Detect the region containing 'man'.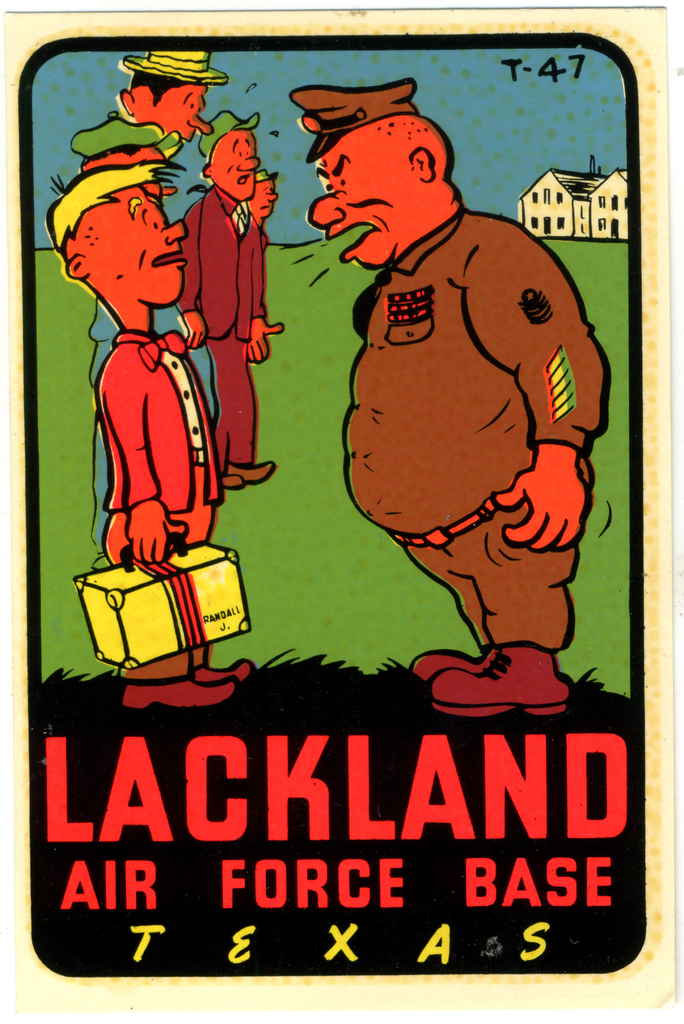
[x1=171, y1=109, x2=273, y2=488].
